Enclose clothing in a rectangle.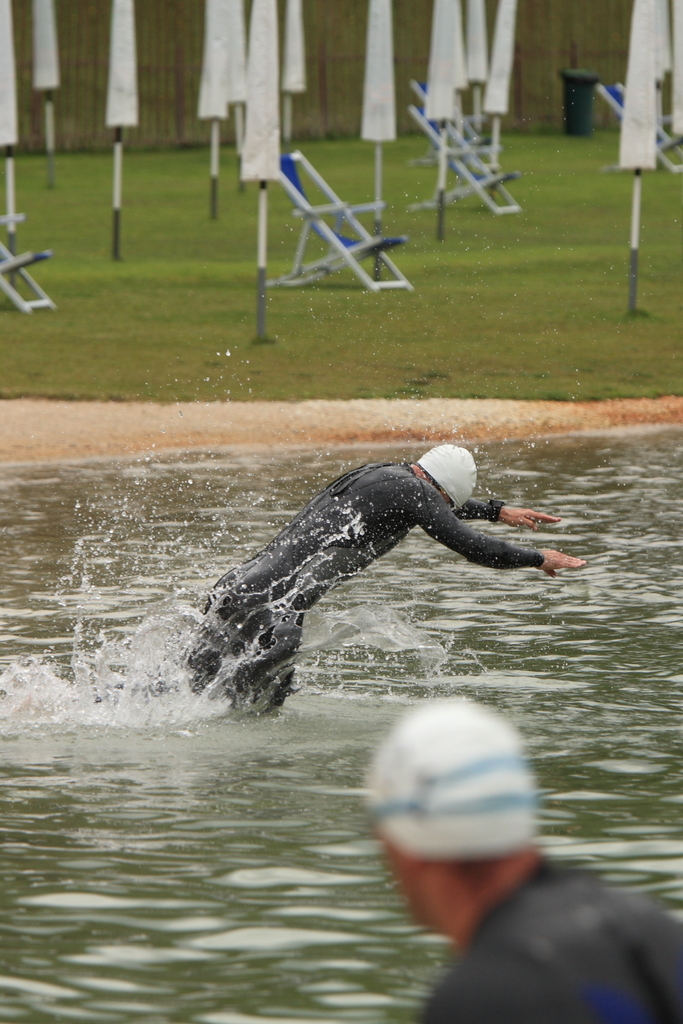
(left=205, top=435, right=572, bottom=708).
